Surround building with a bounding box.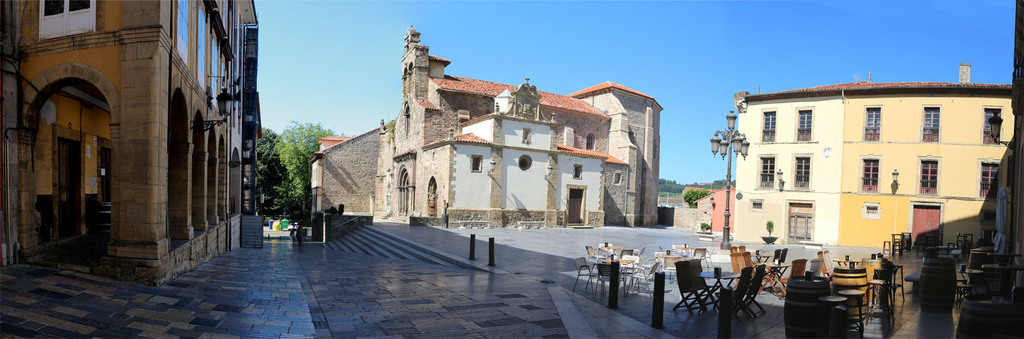
x1=4 y1=0 x2=259 y2=281.
